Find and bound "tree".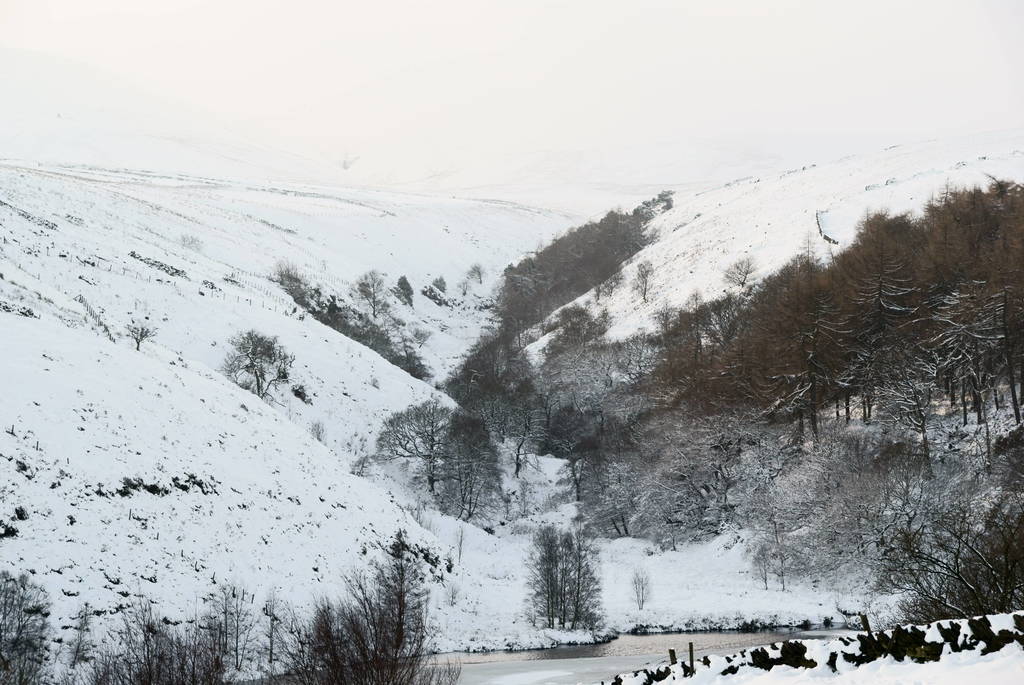
Bound: box(758, 298, 848, 445).
